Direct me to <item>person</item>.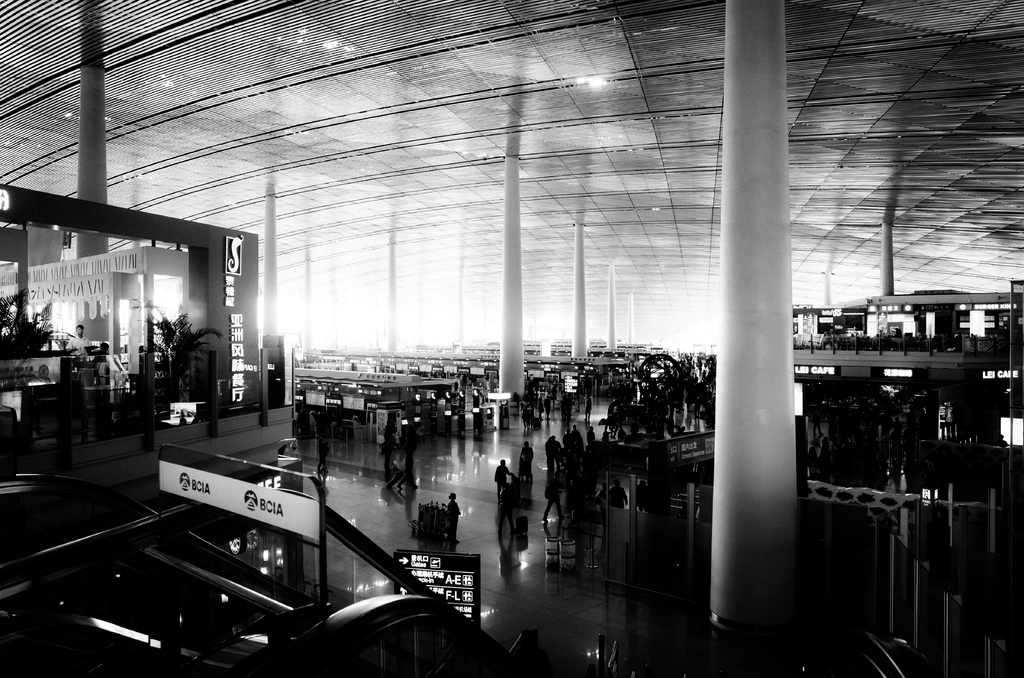
Direction: 449/490/460/544.
